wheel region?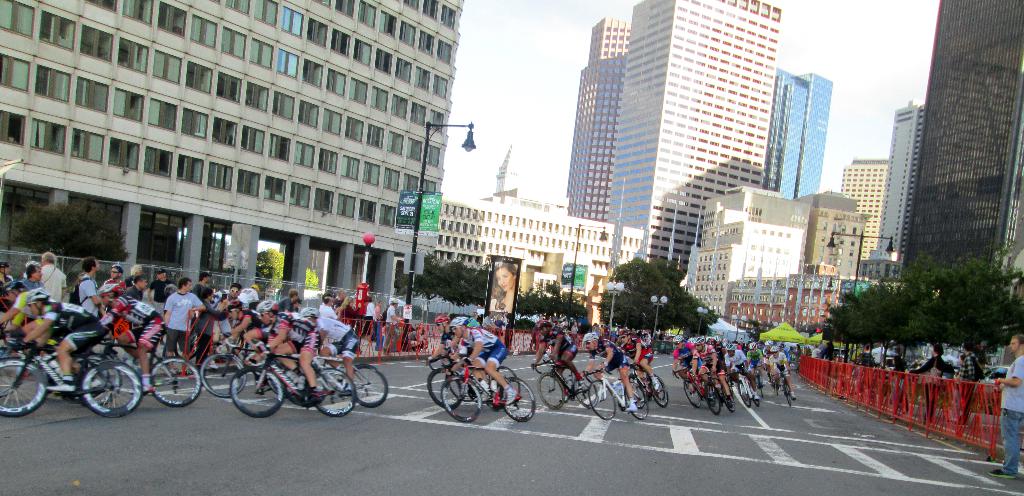
Rect(500, 378, 538, 426)
